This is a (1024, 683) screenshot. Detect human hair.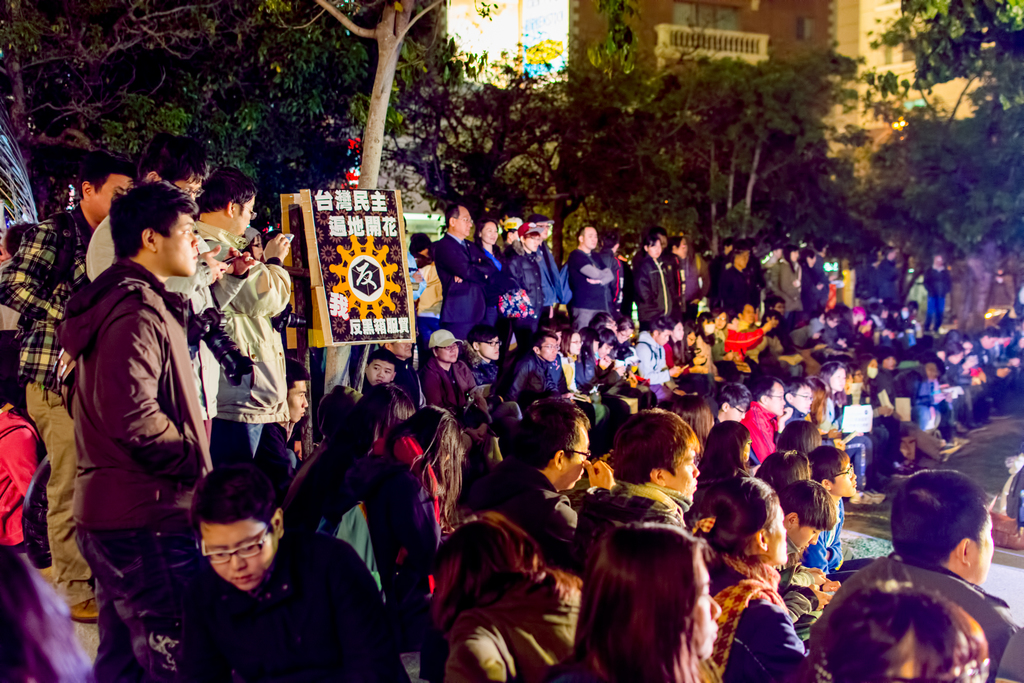
locate(729, 300, 754, 321).
